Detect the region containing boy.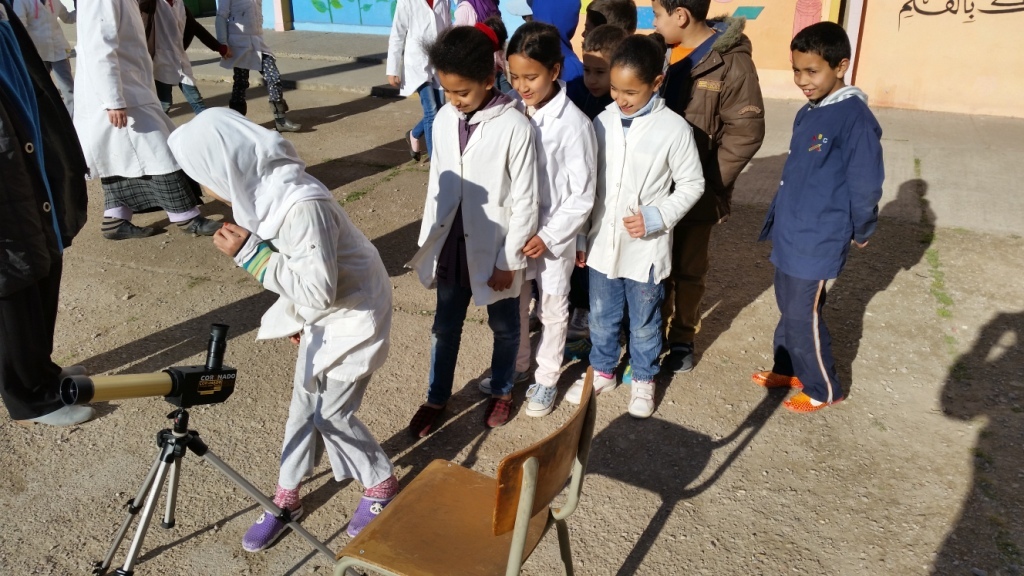
x1=578 y1=0 x2=651 y2=36.
